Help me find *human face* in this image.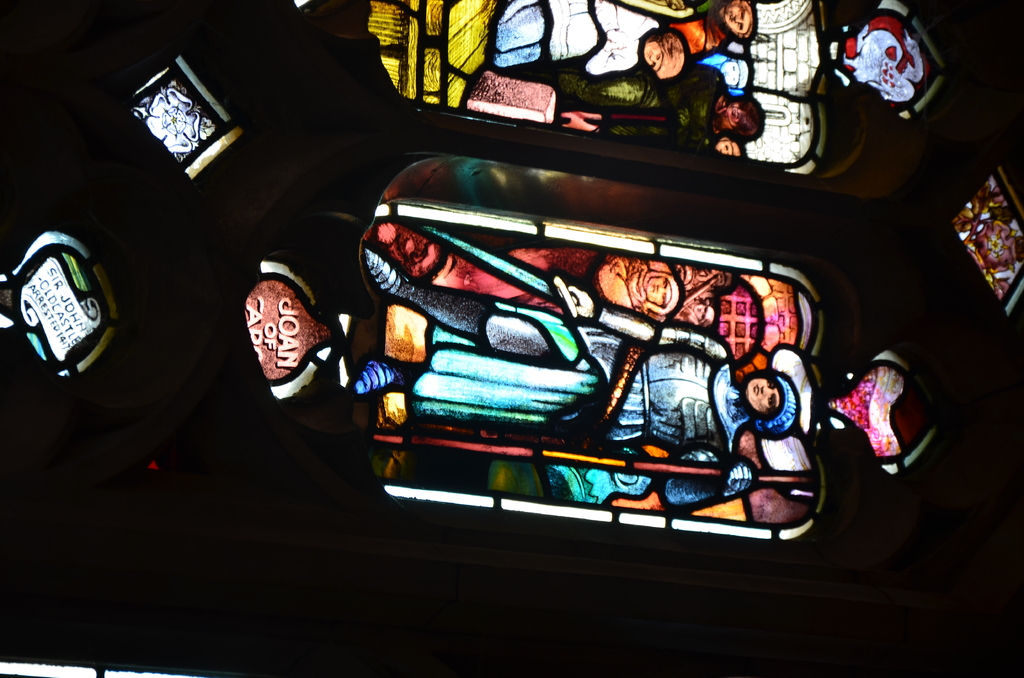
Found it: <region>717, 141, 731, 152</region>.
